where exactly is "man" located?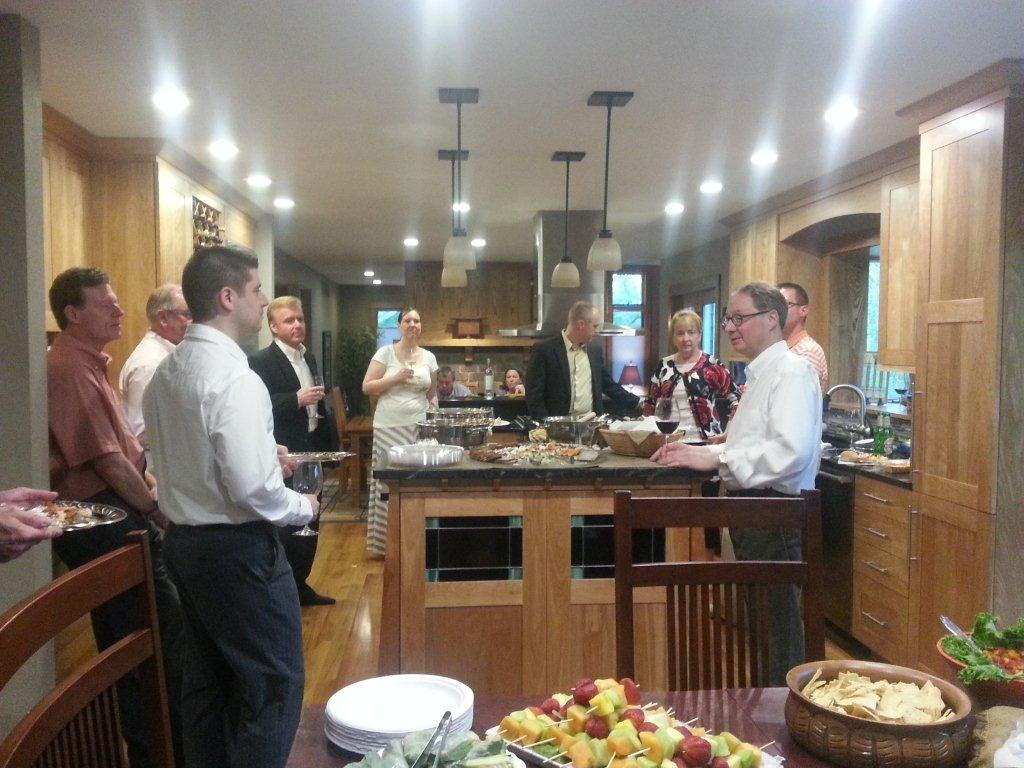
Its bounding box is 112/247/320/744.
